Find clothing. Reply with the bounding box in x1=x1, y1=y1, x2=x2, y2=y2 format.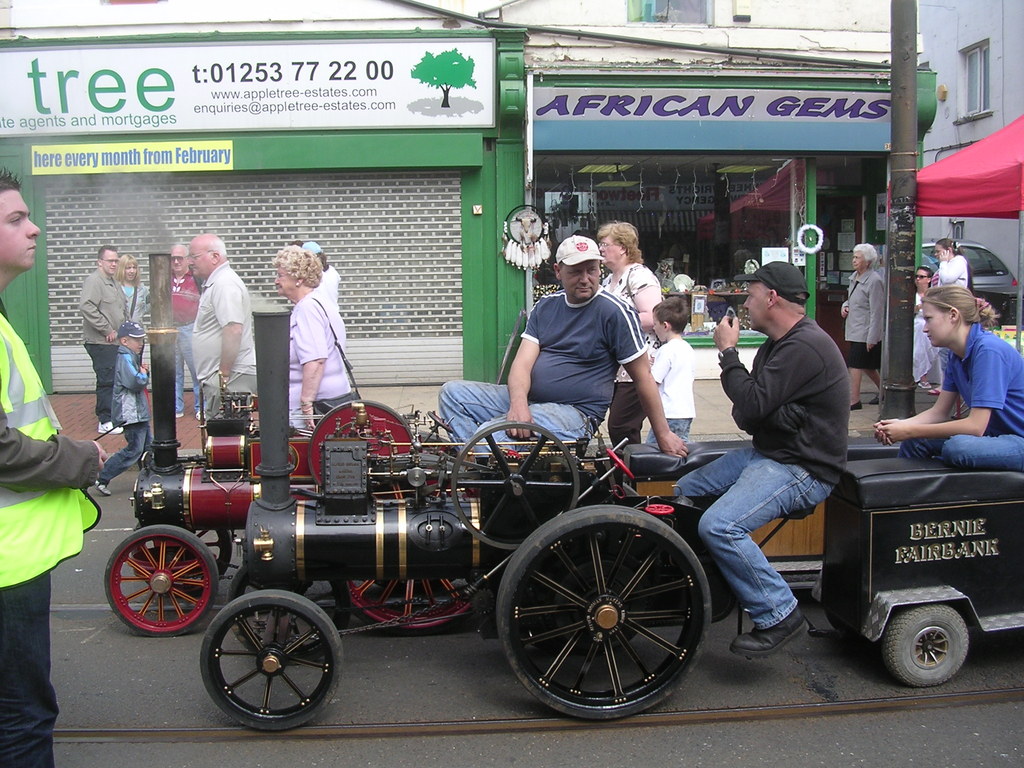
x1=95, y1=346, x2=157, y2=479.
